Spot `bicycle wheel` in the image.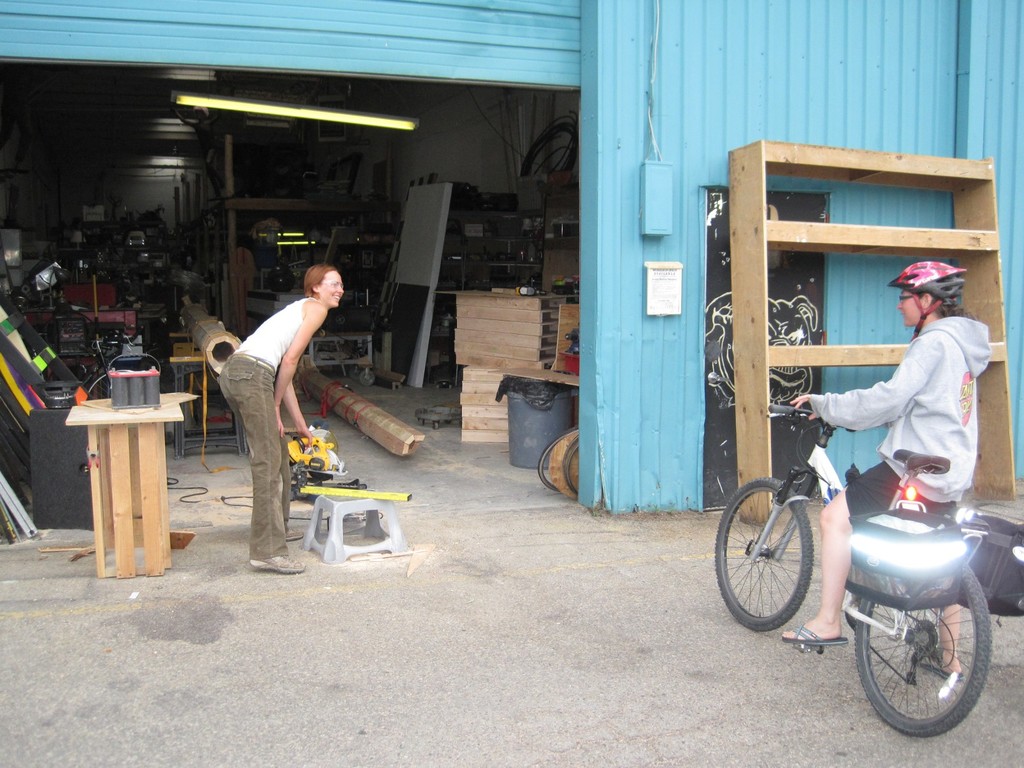
`bicycle wheel` found at [left=857, top=588, right=996, bottom=737].
